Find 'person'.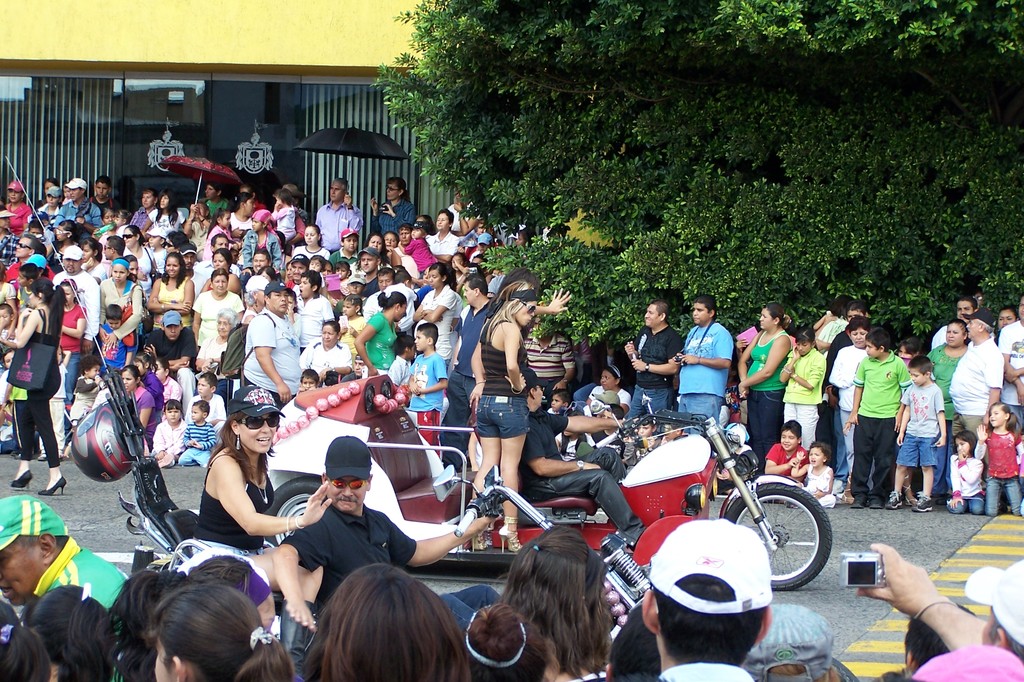
[941, 429, 985, 516].
